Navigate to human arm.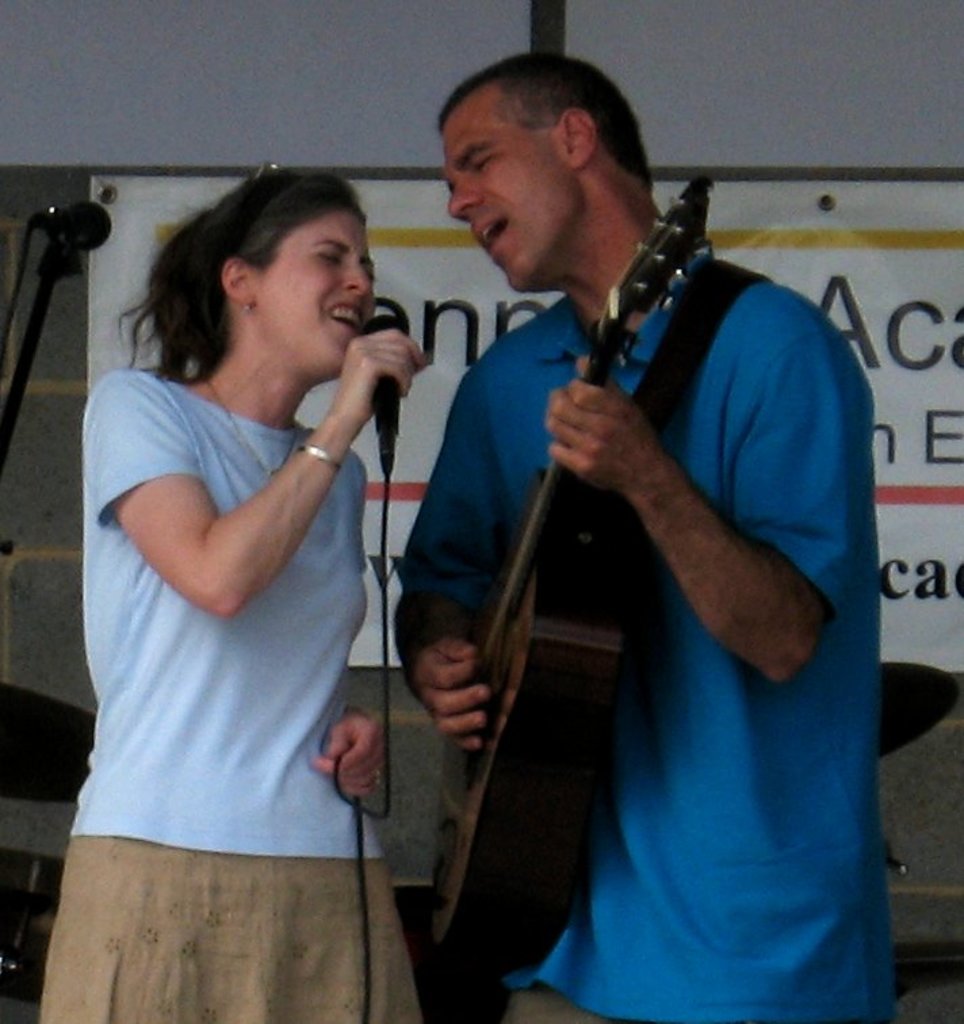
Navigation target: pyautogui.locateOnScreen(318, 702, 389, 794).
